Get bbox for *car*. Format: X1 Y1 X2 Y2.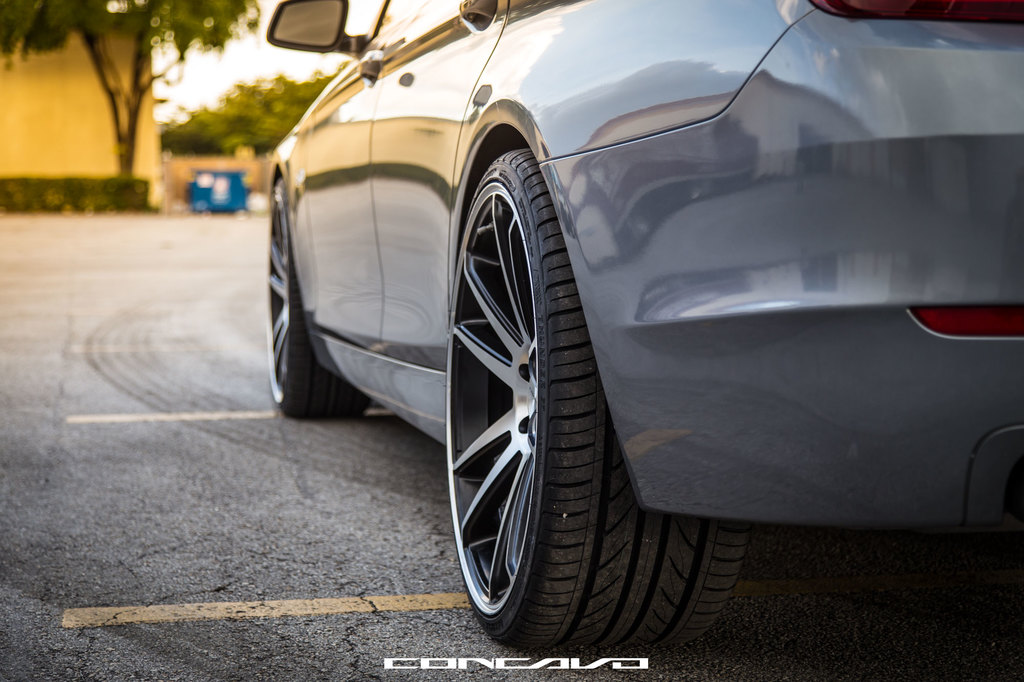
257 0 1007 648.
